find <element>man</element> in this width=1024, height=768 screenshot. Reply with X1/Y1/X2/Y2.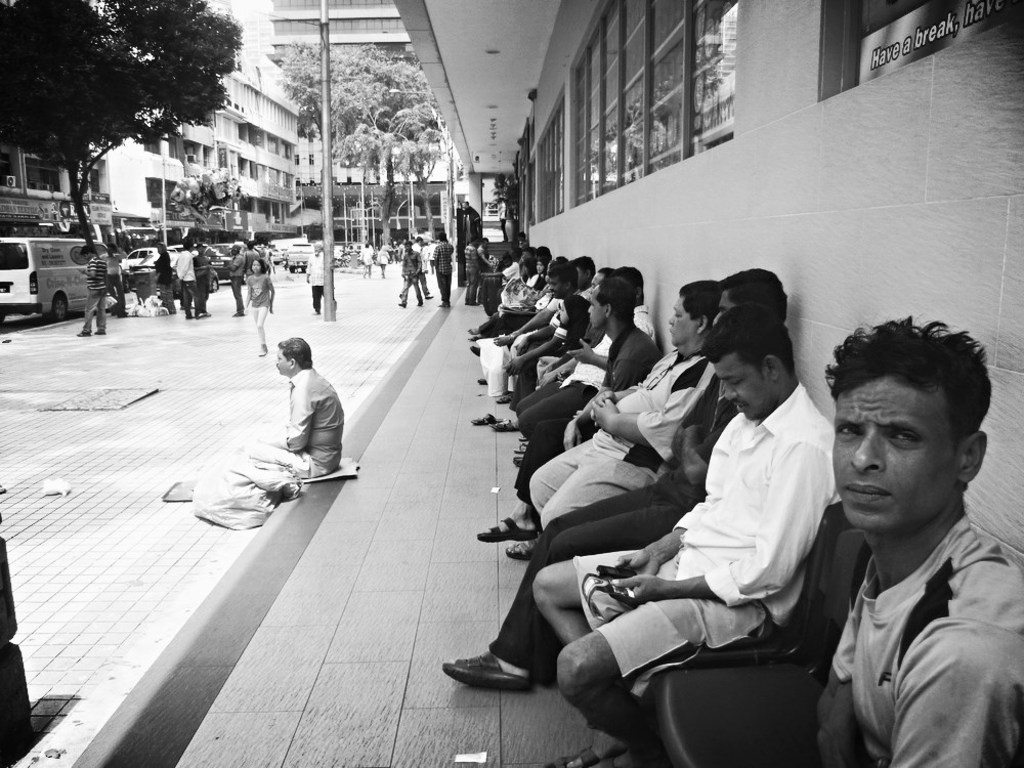
545/303/837/767.
